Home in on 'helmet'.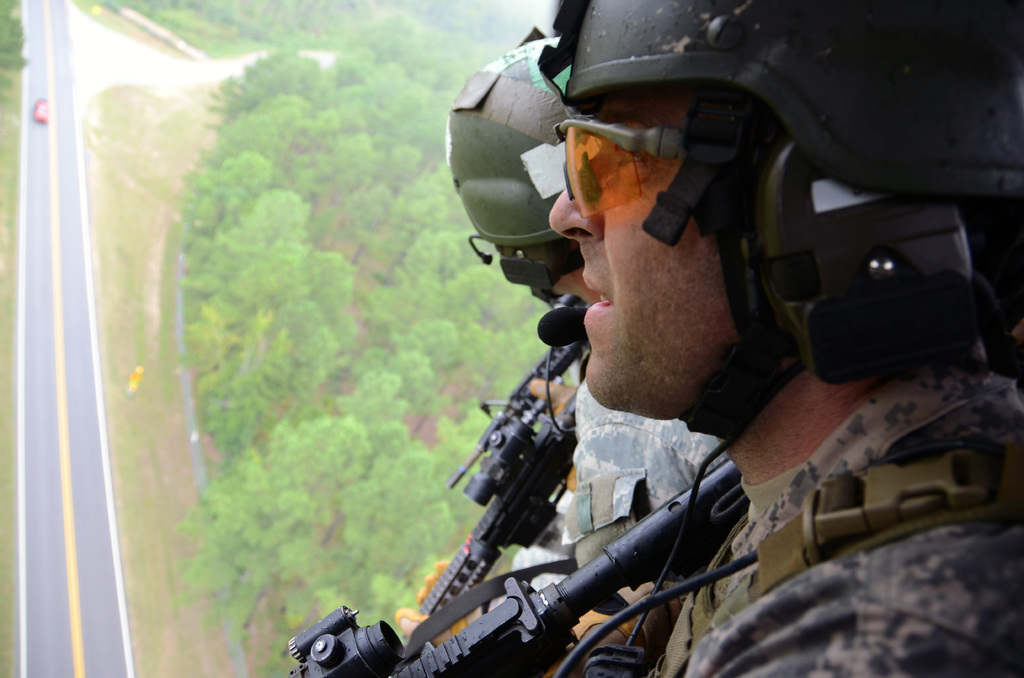
Homed in at pyautogui.locateOnScreen(445, 28, 596, 278).
